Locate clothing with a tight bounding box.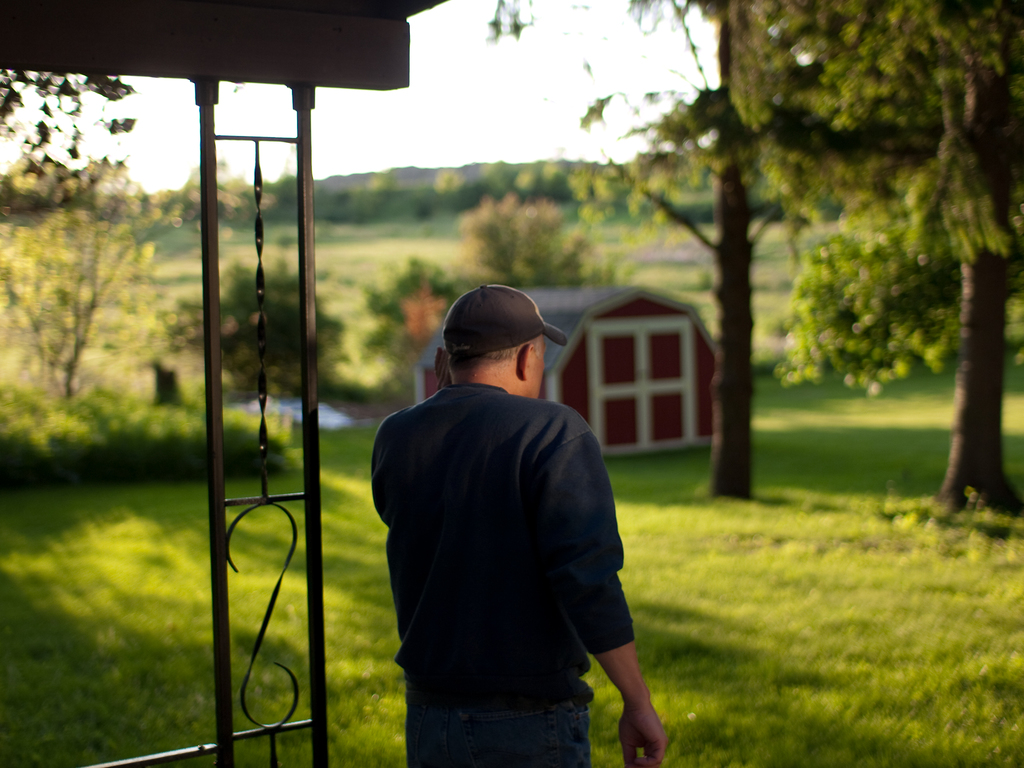
364, 383, 640, 767.
